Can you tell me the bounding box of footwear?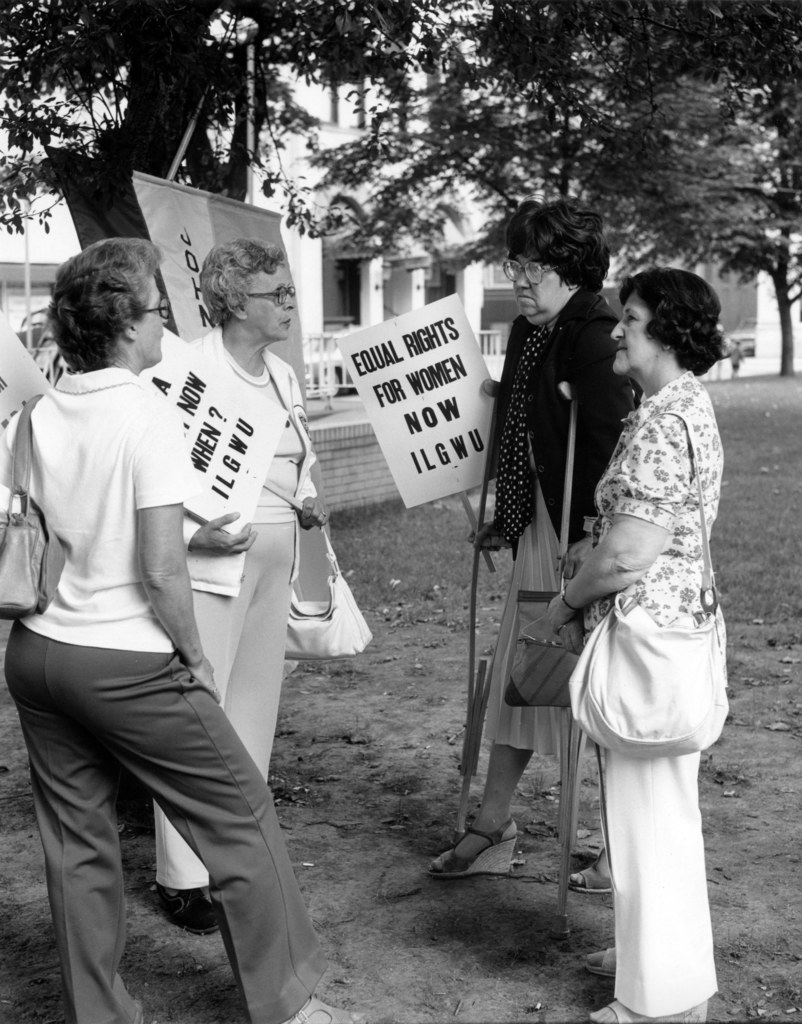
(x1=445, y1=819, x2=529, y2=897).
